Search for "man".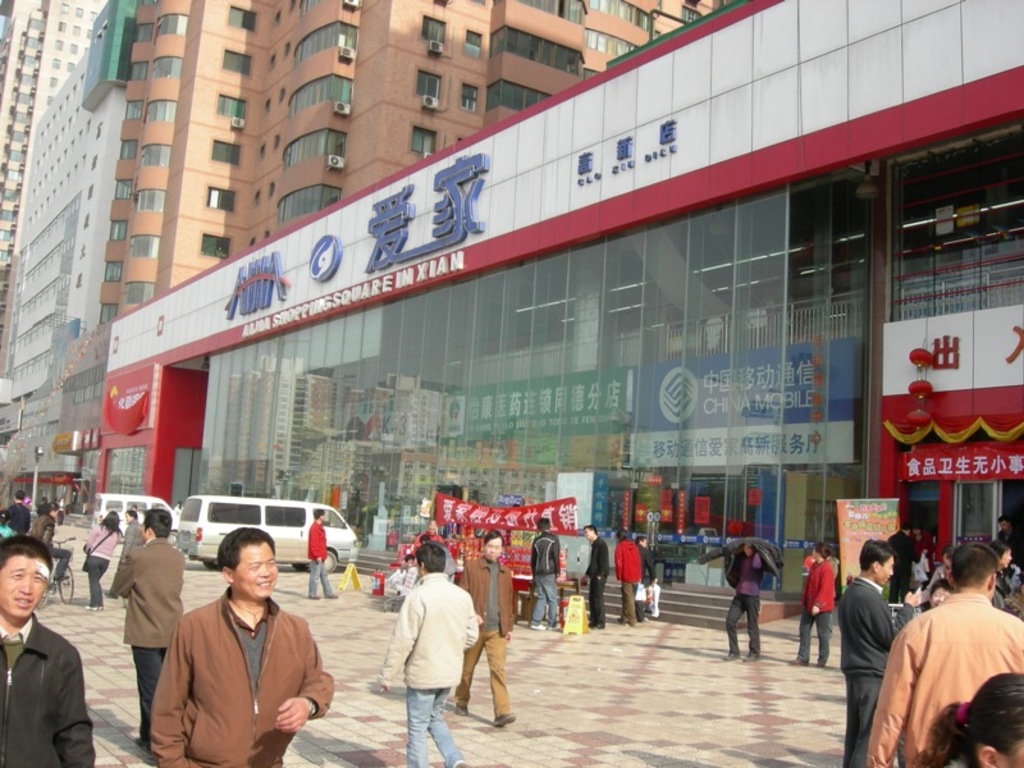
Found at BBox(1, 545, 114, 767).
